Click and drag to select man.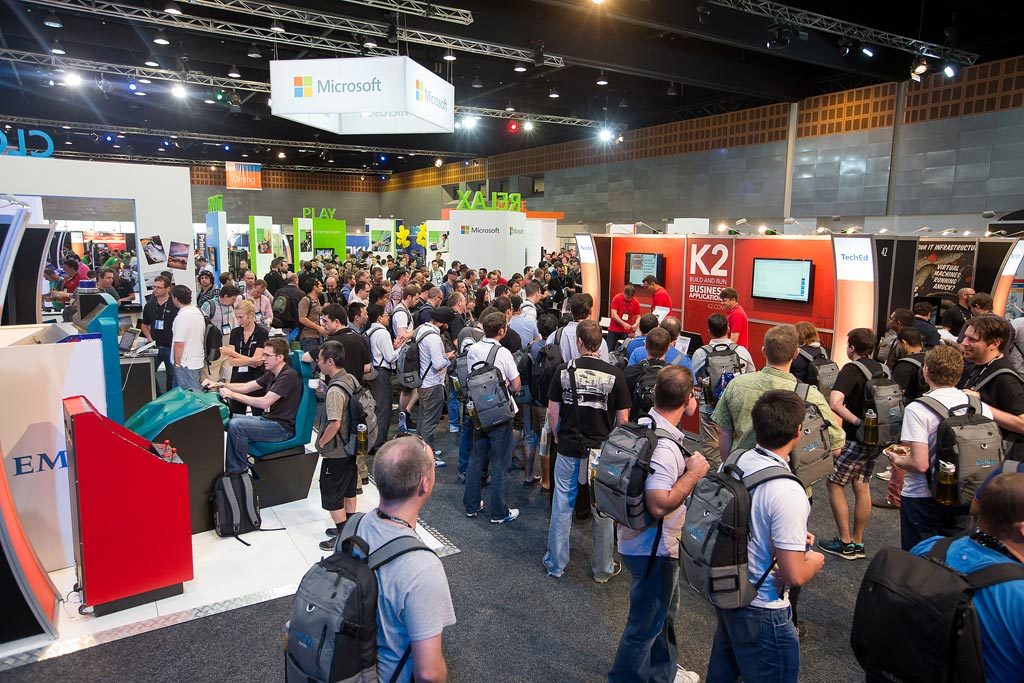
Selection: (left=328, top=436, right=448, bottom=682).
